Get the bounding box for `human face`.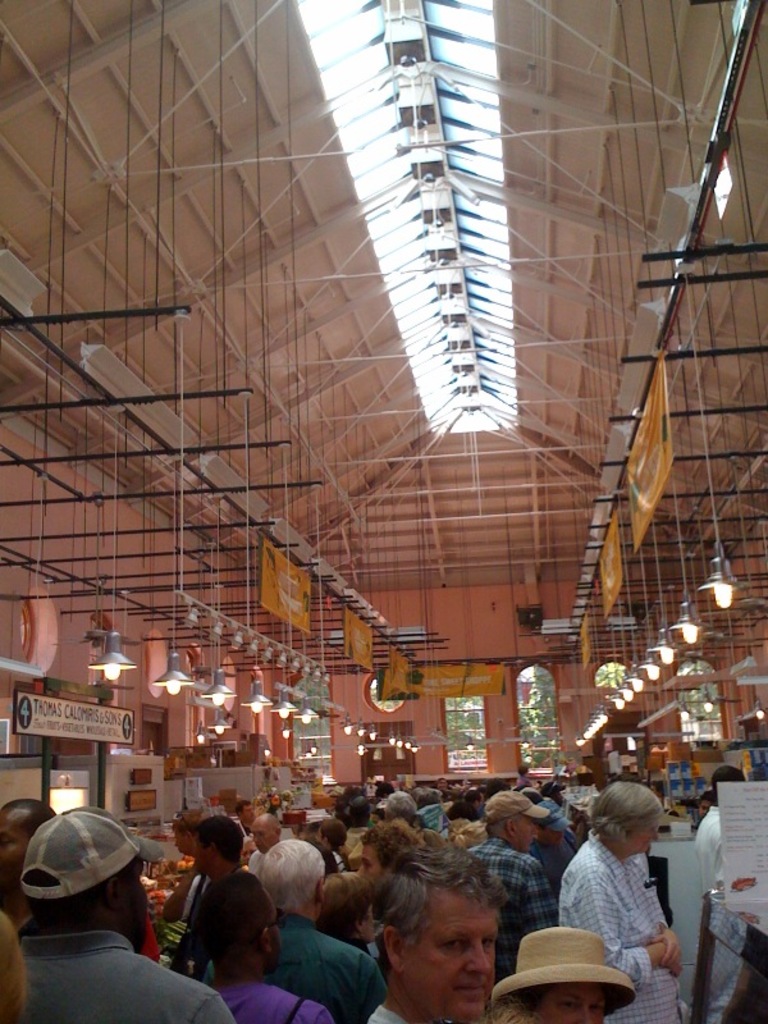
{"left": 393, "top": 888, "right": 497, "bottom": 1023}.
